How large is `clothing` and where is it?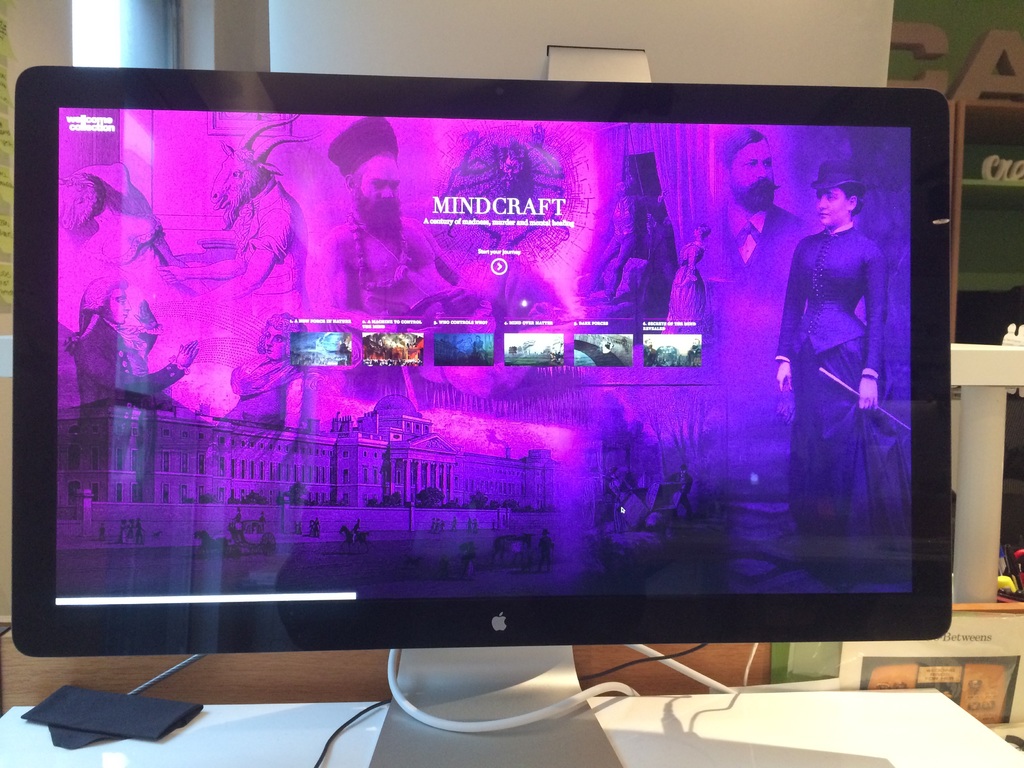
Bounding box: {"x1": 75, "y1": 314, "x2": 186, "y2": 407}.
